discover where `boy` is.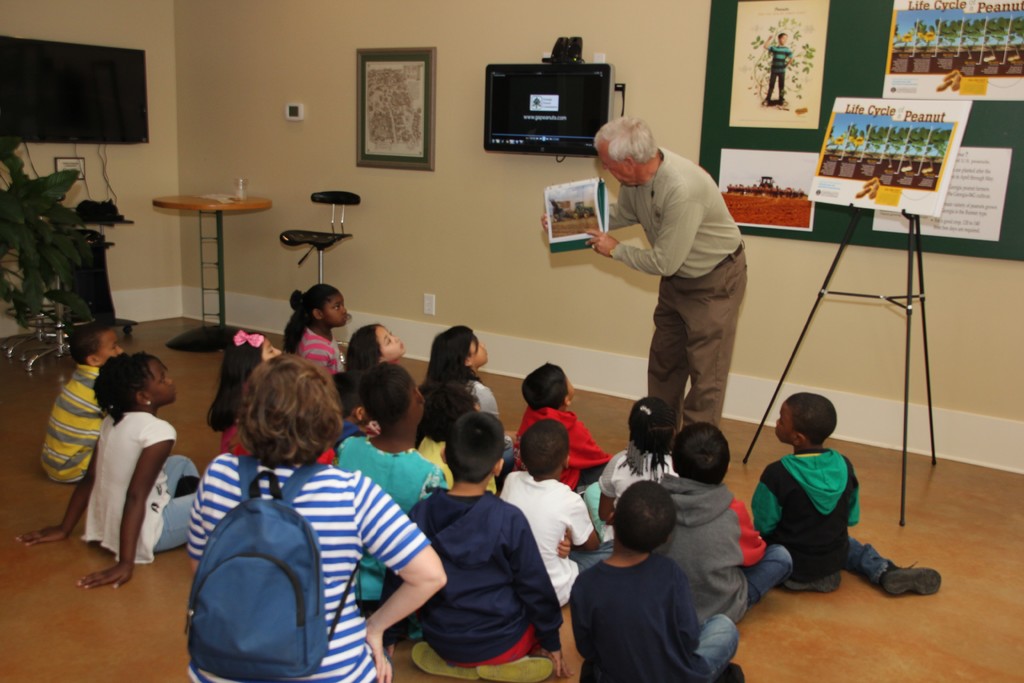
Discovered at bbox=[497, 424, 621, 611].
